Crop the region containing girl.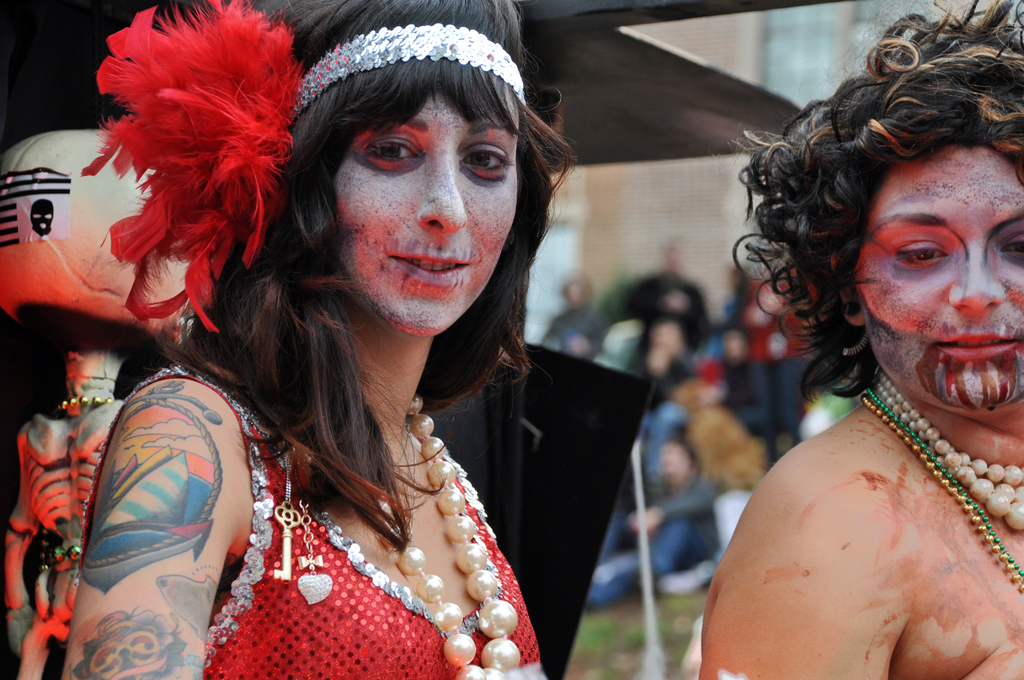
Crop region: l=696, t=0, r=1023, b=679.
